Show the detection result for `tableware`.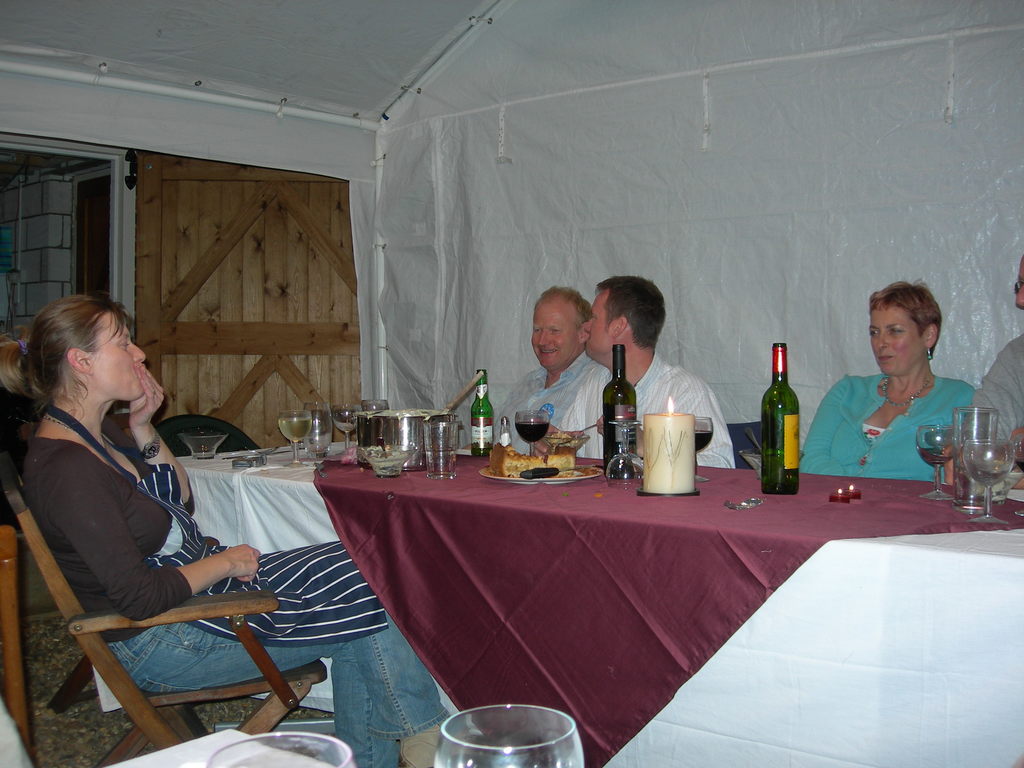
bbox=(513, 409, 550, 458).
